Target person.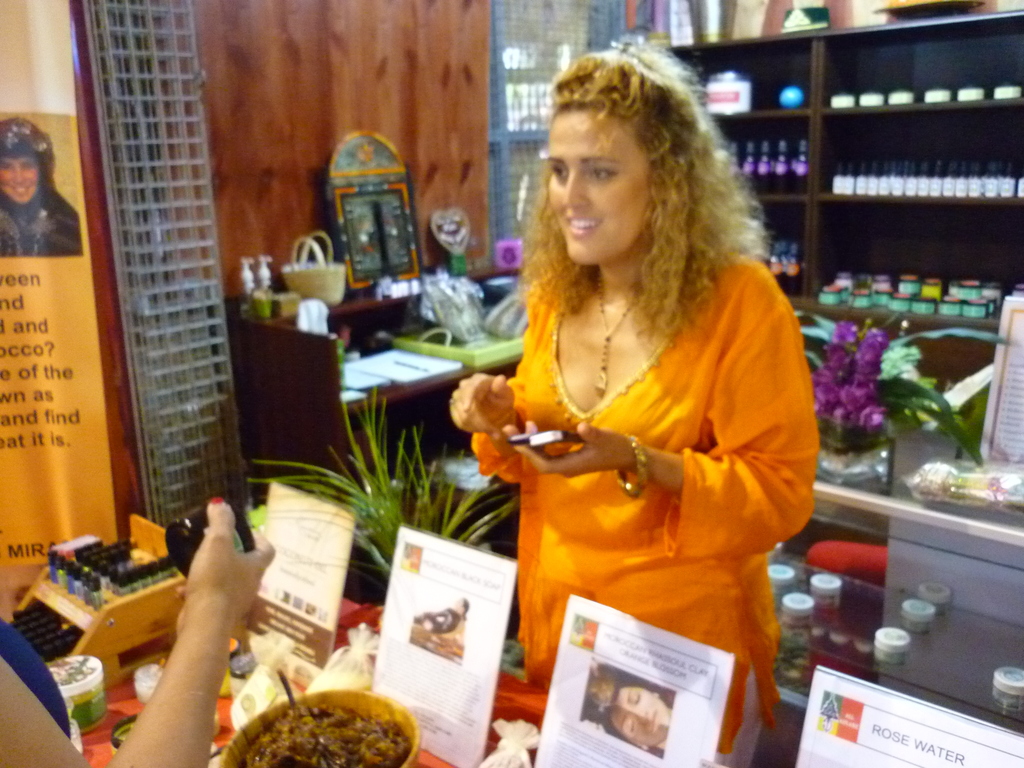
Target region: box(417, 63, 819, 741).
